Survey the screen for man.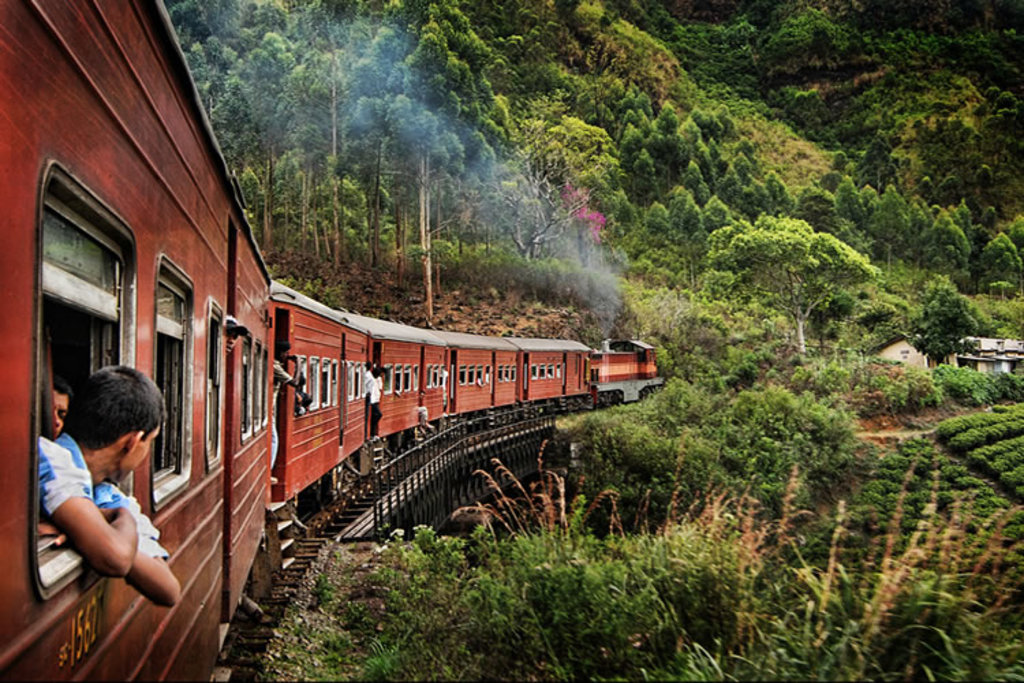
Survey found: 273/336/300/482.
